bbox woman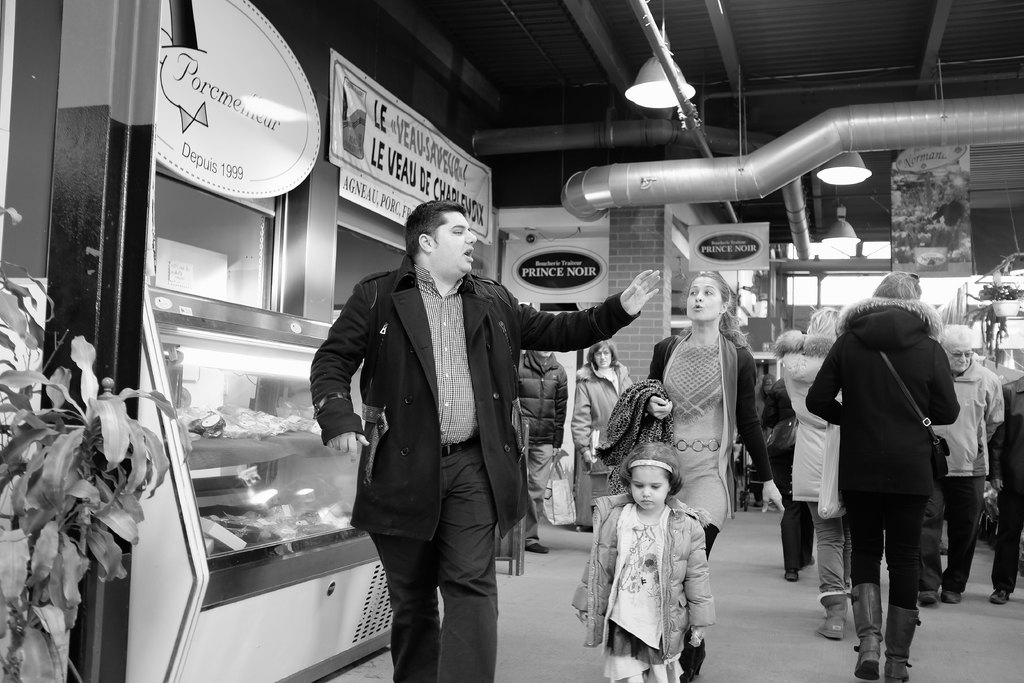
bbox=[650, 276, 774, 549]
